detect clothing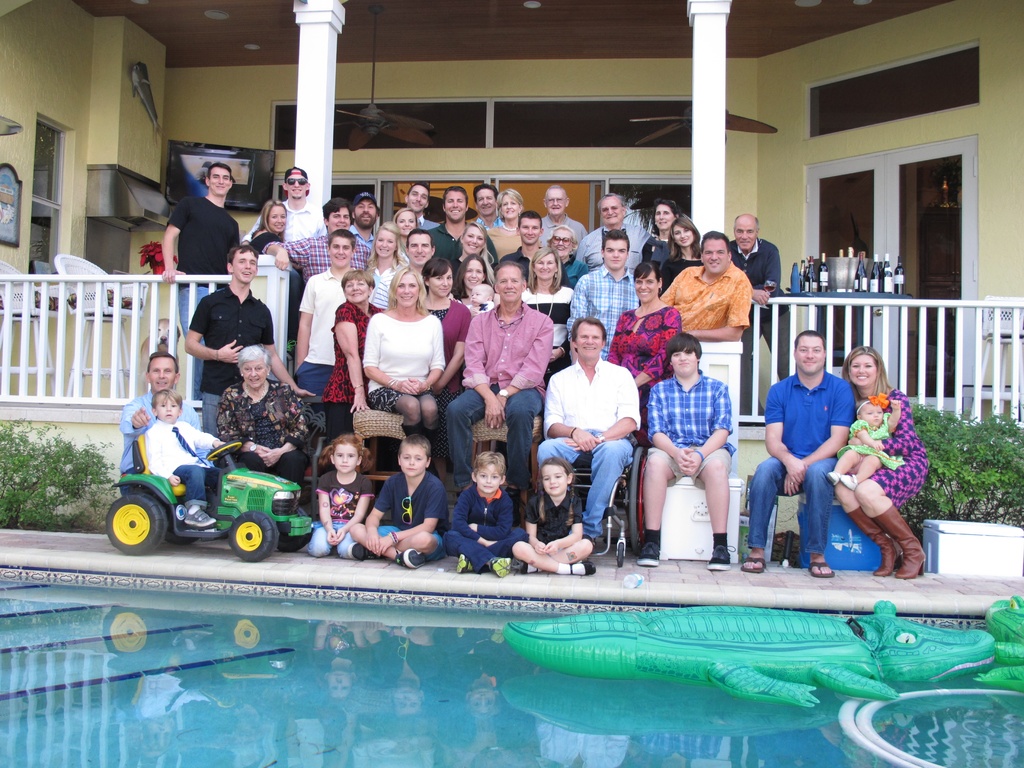
bbox=[541, 355, 652, 538]
